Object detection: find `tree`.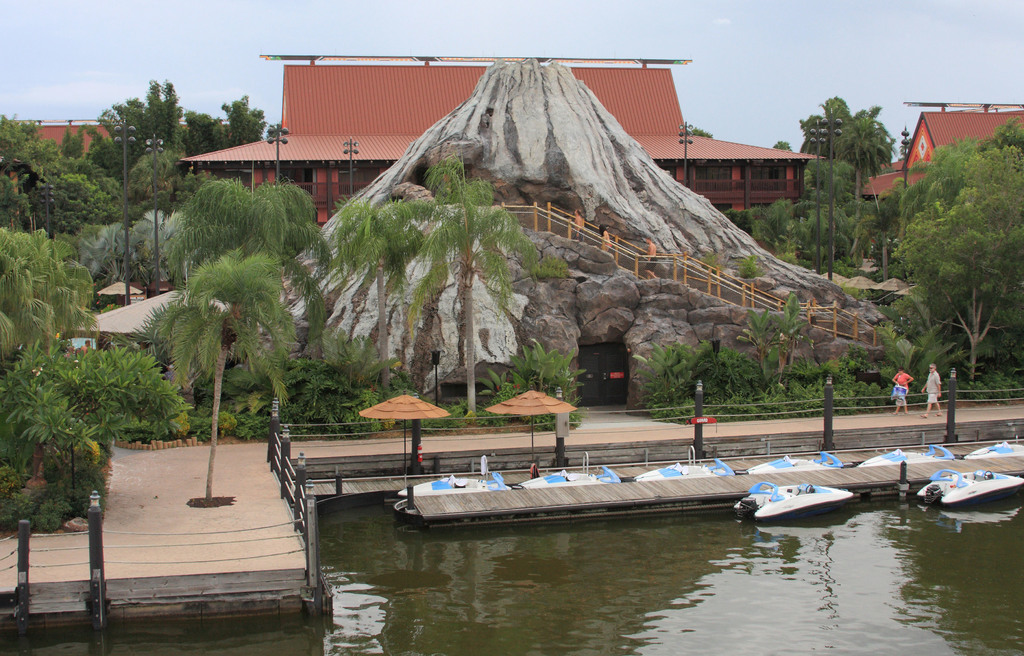
detection(166, 185, 336, 375).
